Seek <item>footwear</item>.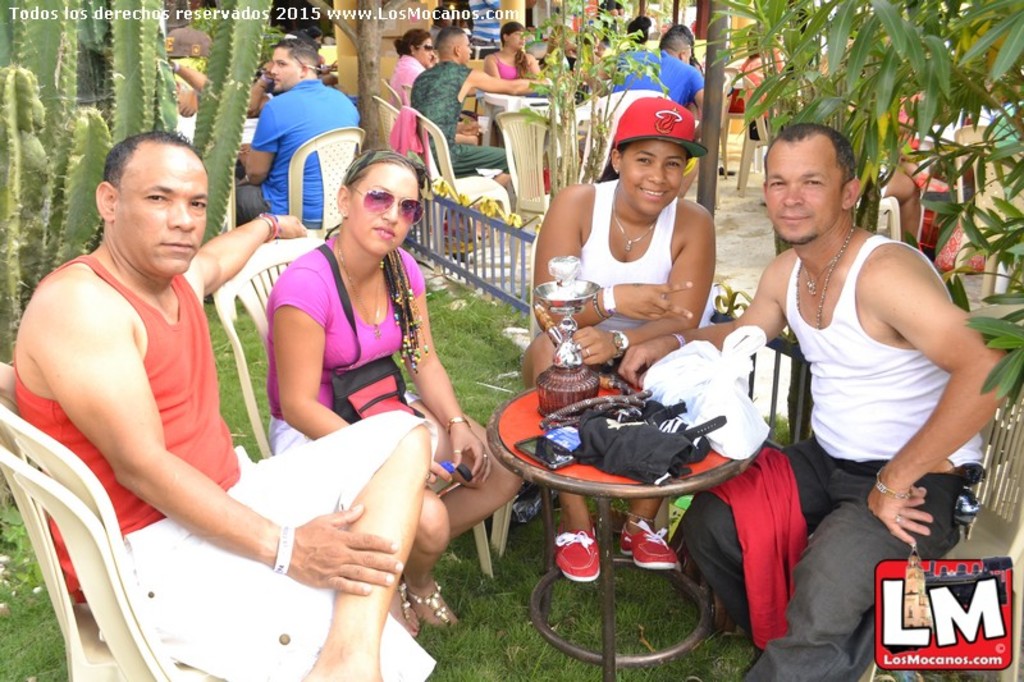
region(553, 522, 602, 578).
